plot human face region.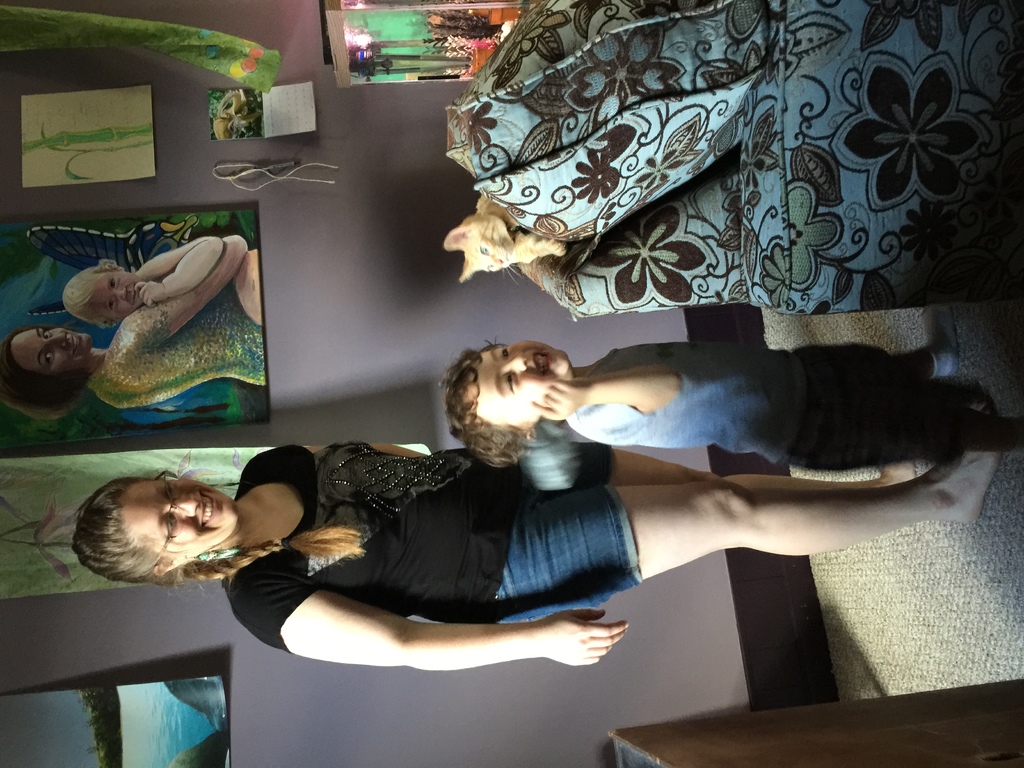
Plotted at 468,341,568,424.
